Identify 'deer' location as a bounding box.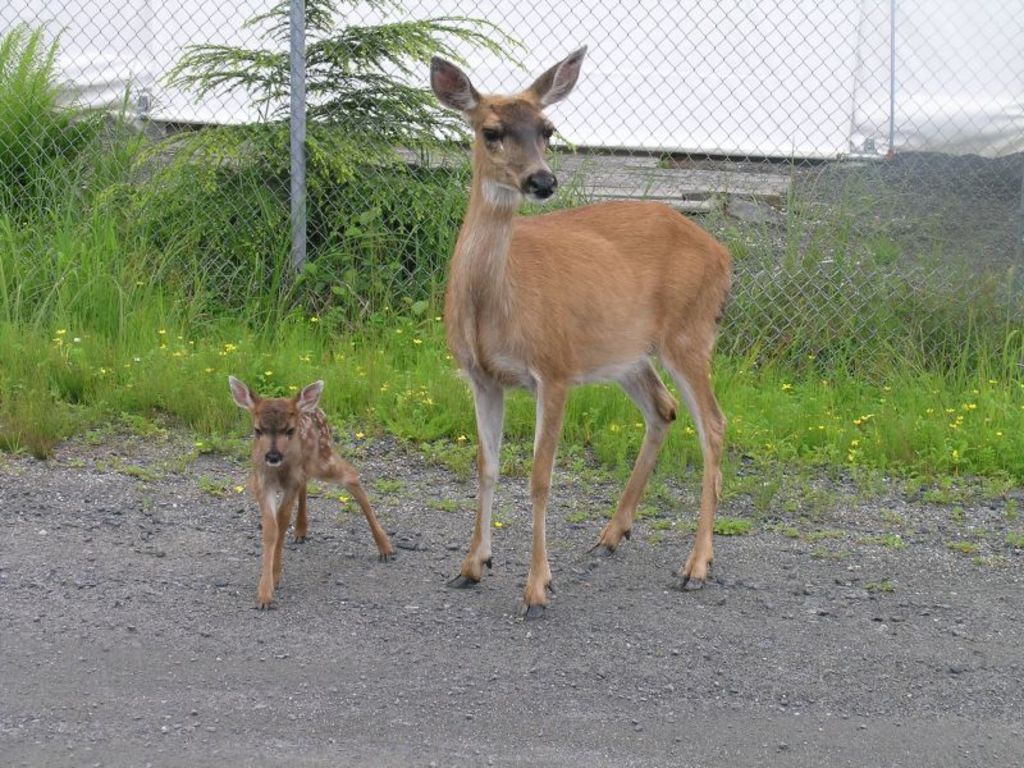
detection(230, 375, 398, 609).
